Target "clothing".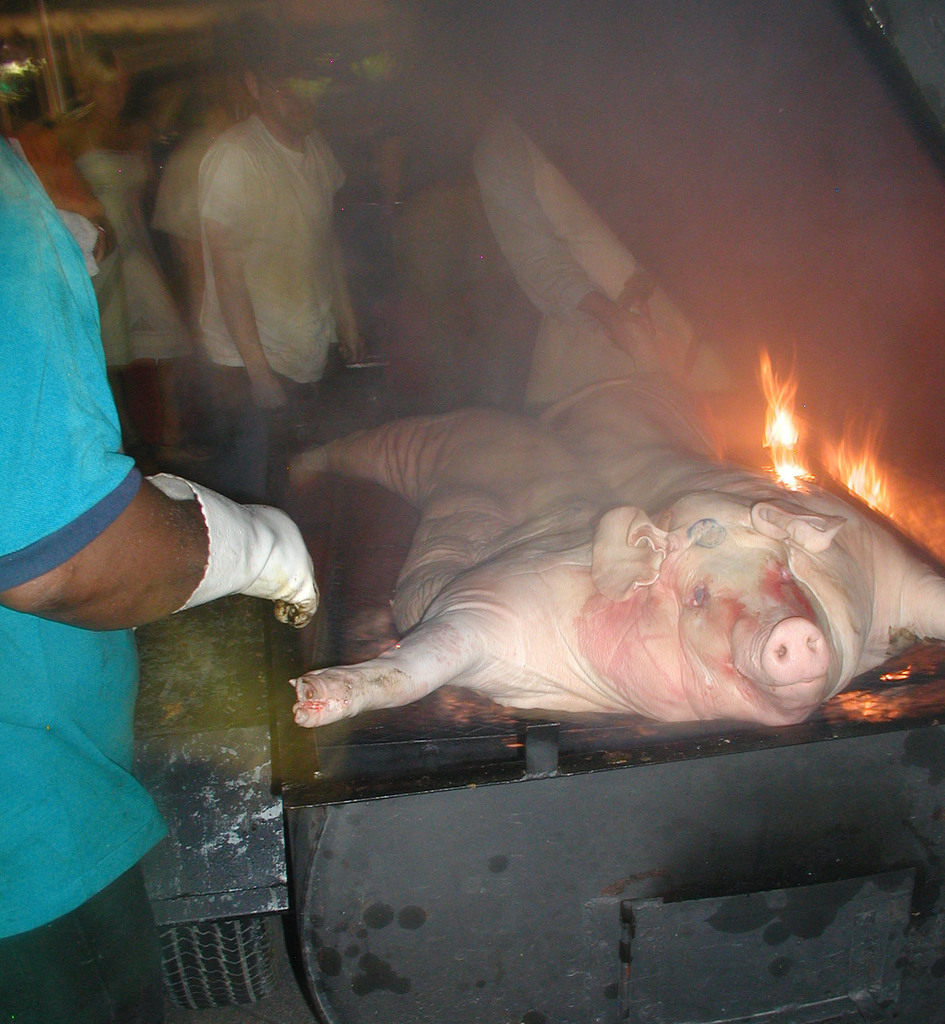
Target region: detection(465, 113, 695, 419).
